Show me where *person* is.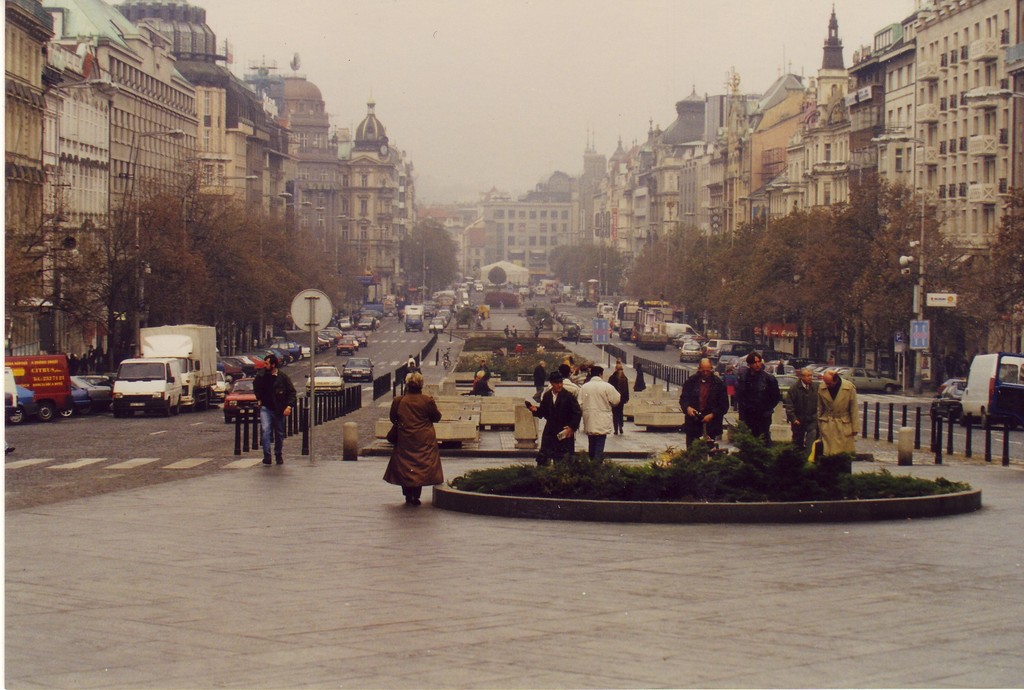
*person* is at <region>385, 370, 442, 509</region>.
